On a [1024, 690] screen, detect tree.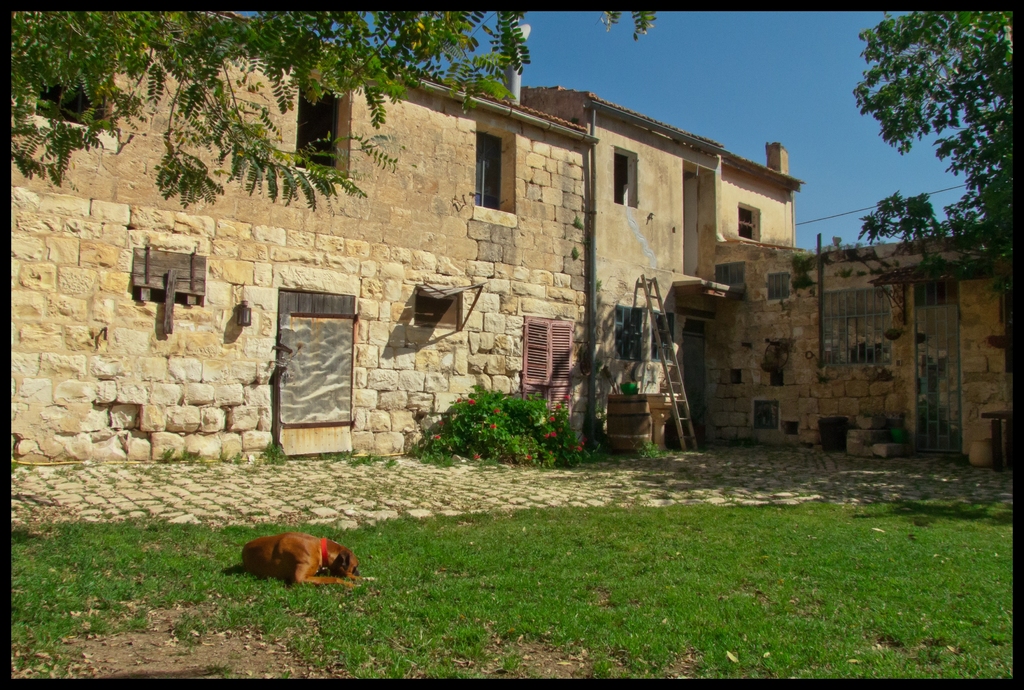
<box>10,8,532,206</box>.
